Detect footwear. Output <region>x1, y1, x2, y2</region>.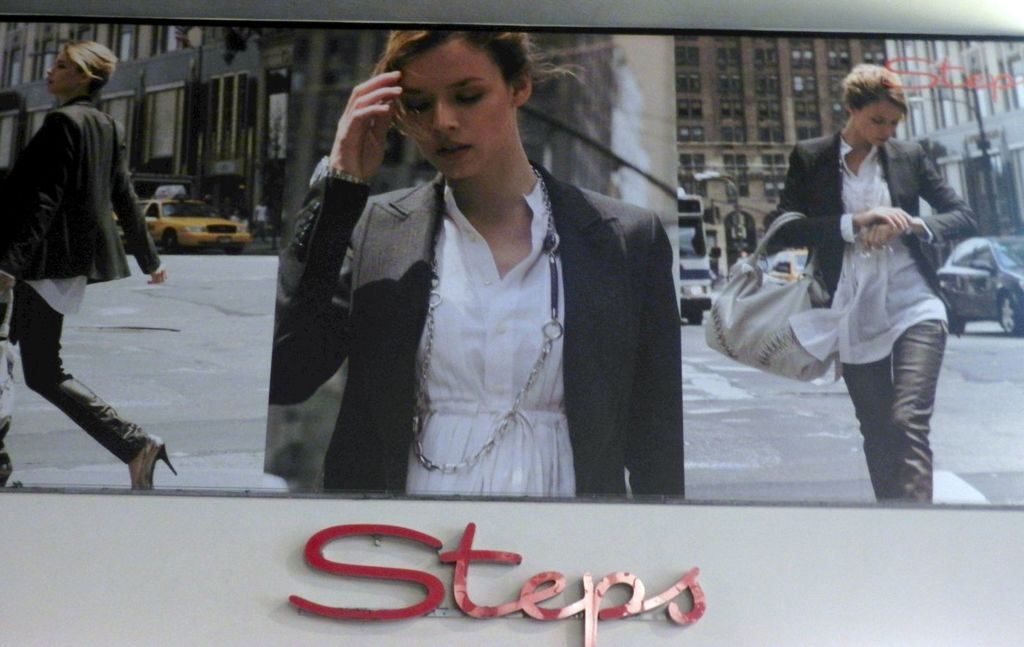
<region>124, 431, 178, 491</region>.
